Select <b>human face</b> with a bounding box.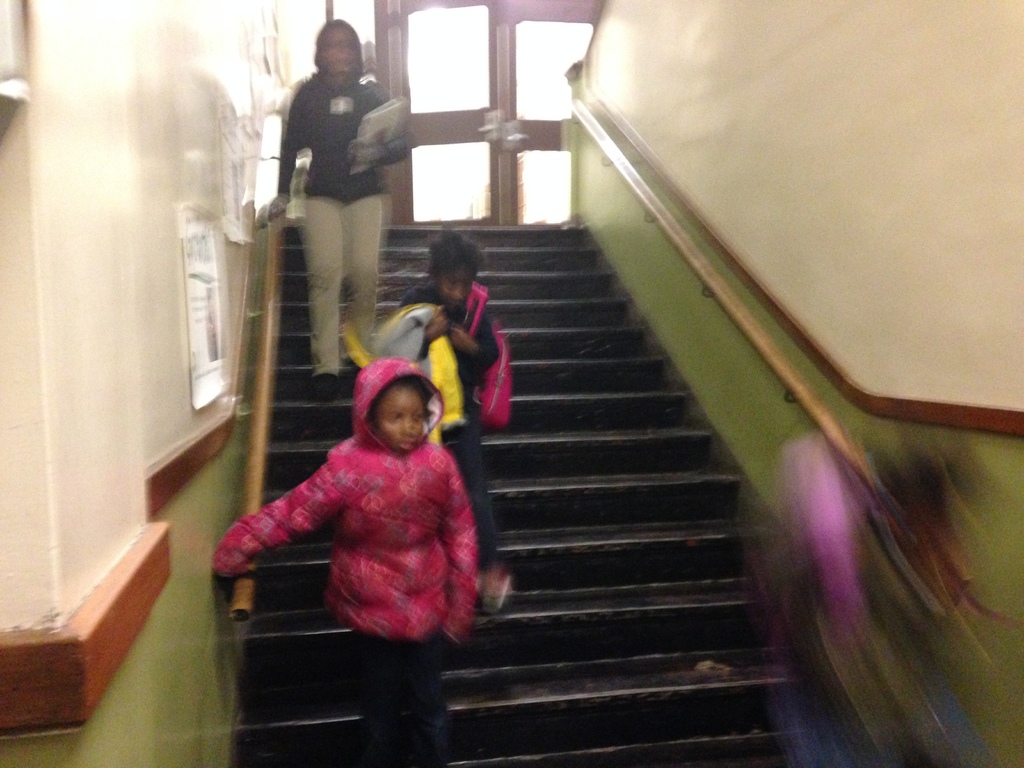
(x1=322, y1=26, x2=355, y2=74).
